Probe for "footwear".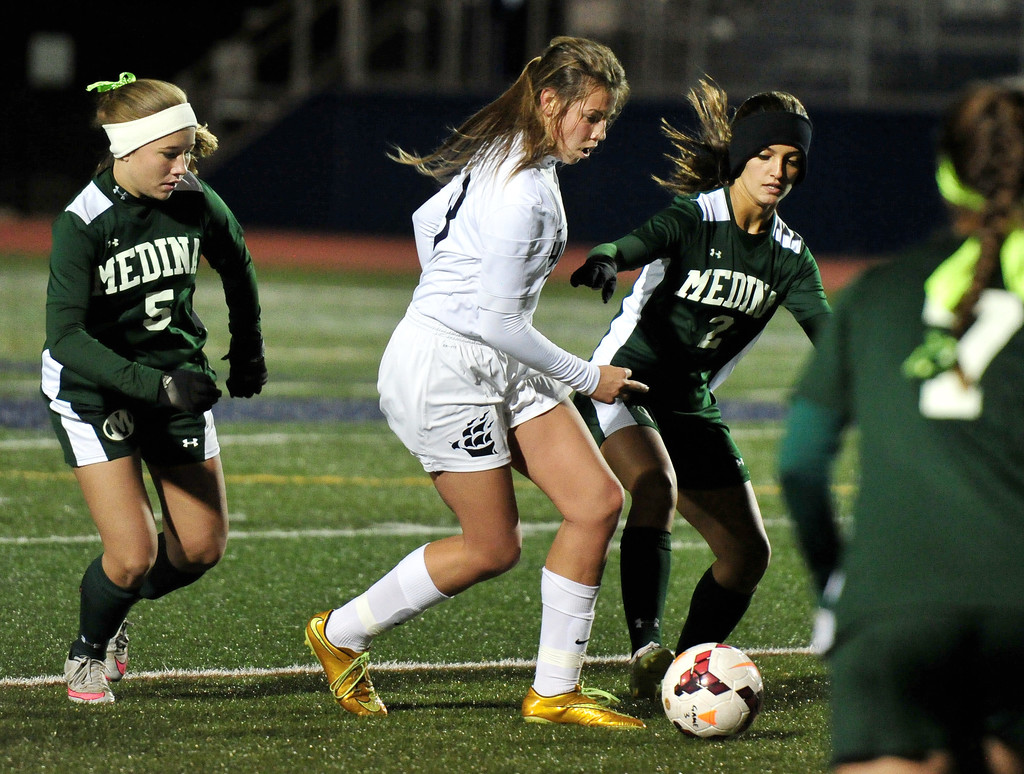
Probe result: (630, 649, 665, 718).
